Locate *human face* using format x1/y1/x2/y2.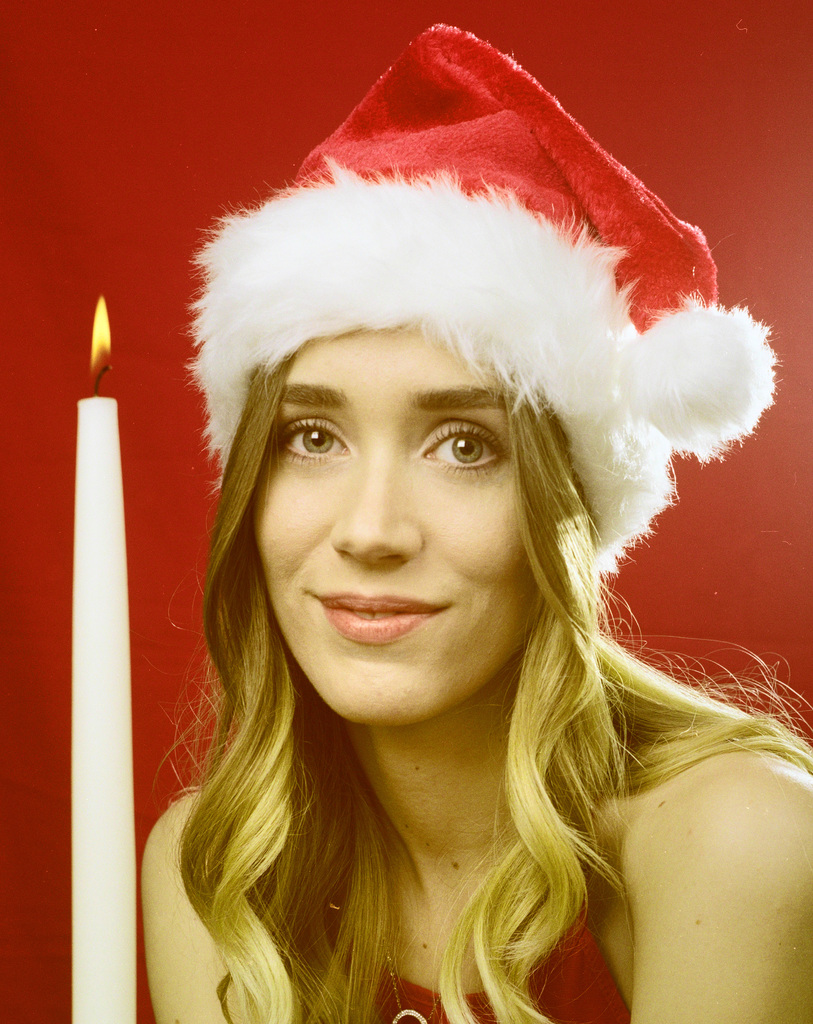
250/326/535/728.
